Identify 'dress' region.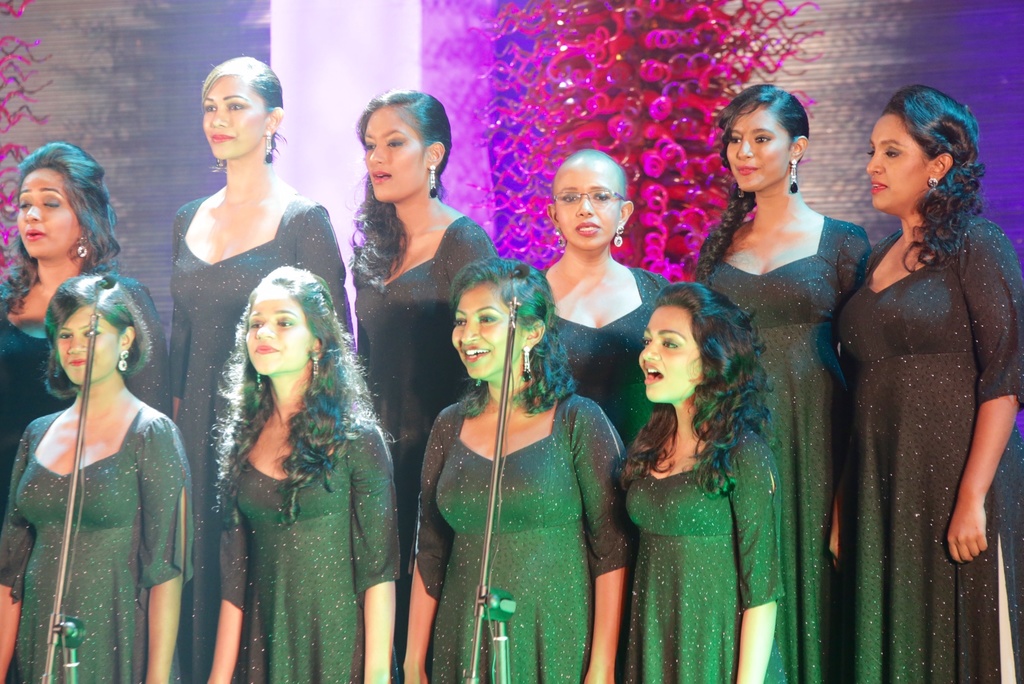
Region: crop(410, 392, 637, 683).
